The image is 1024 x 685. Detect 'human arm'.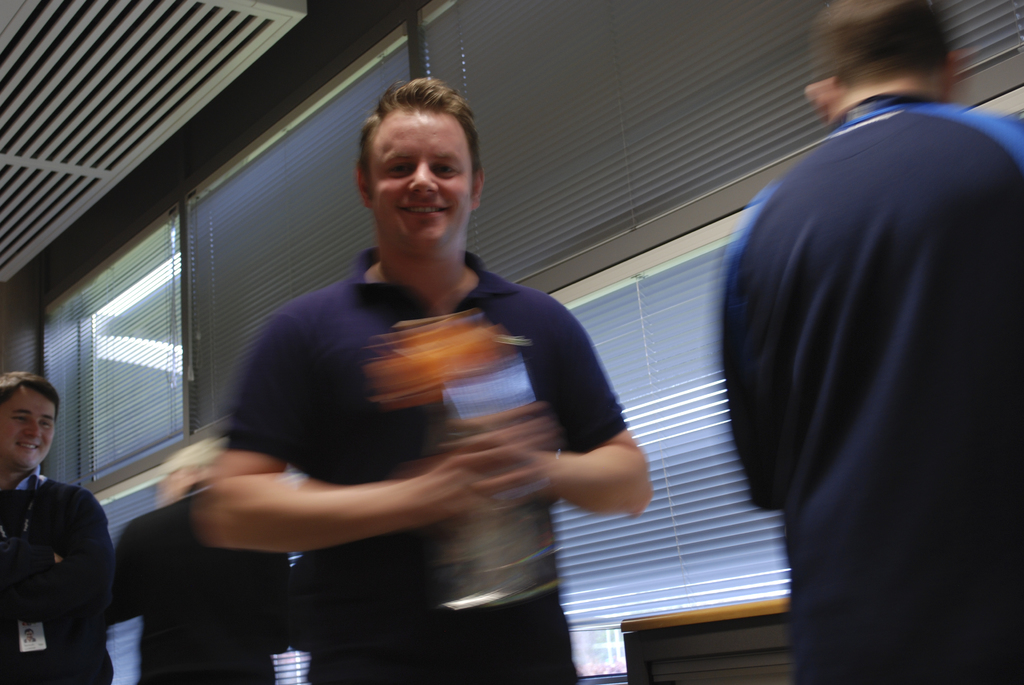
Detection: bbox=(431, 294, 655, 523).
